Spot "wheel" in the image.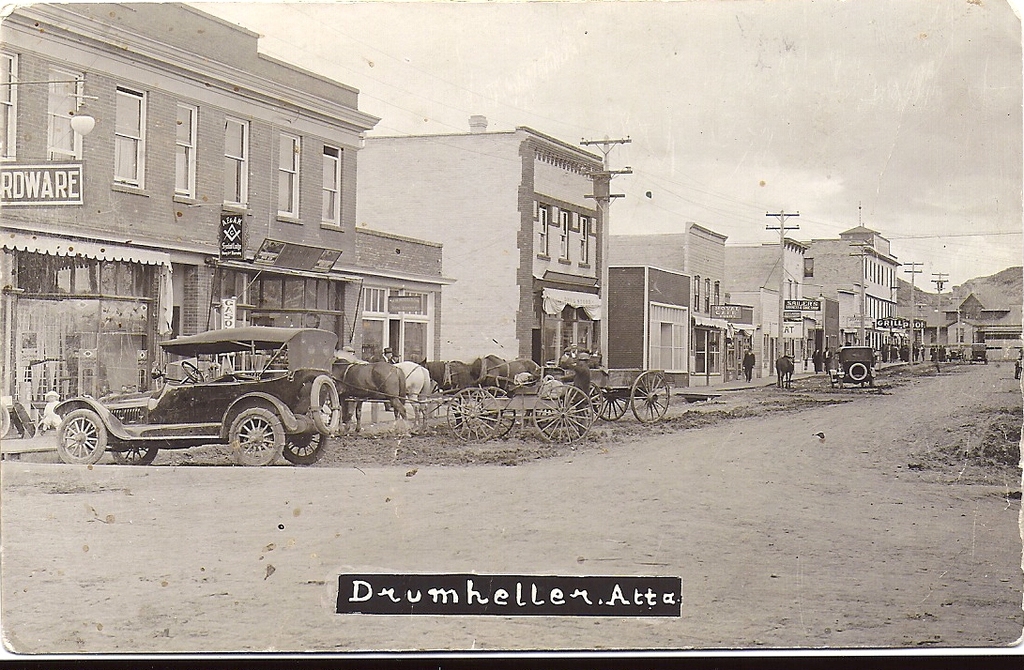
"wheel" found at rect(180, 357, 205, 386).
